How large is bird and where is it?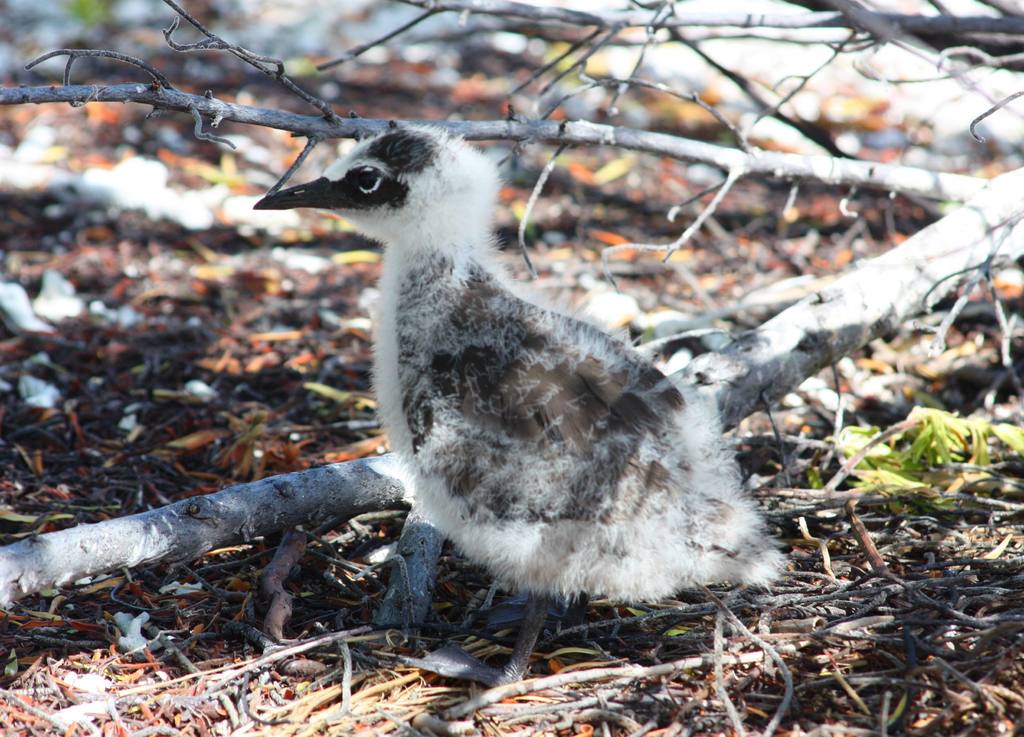
Bounding box: [268, 103, 779, 618].
